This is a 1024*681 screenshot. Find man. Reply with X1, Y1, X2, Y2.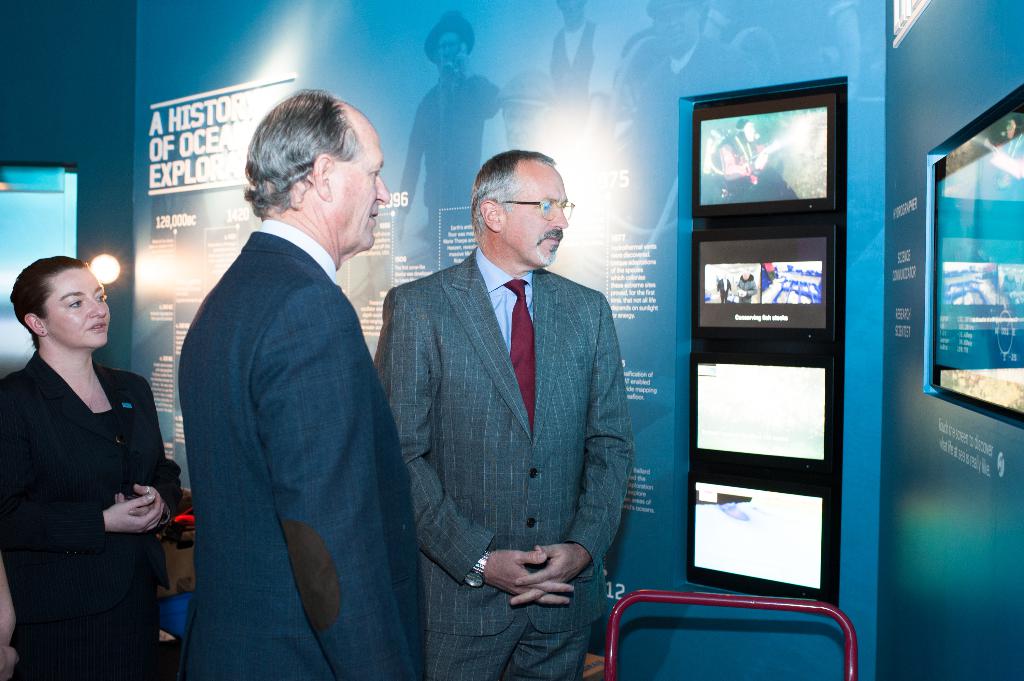
378, 148, 637, 680.
